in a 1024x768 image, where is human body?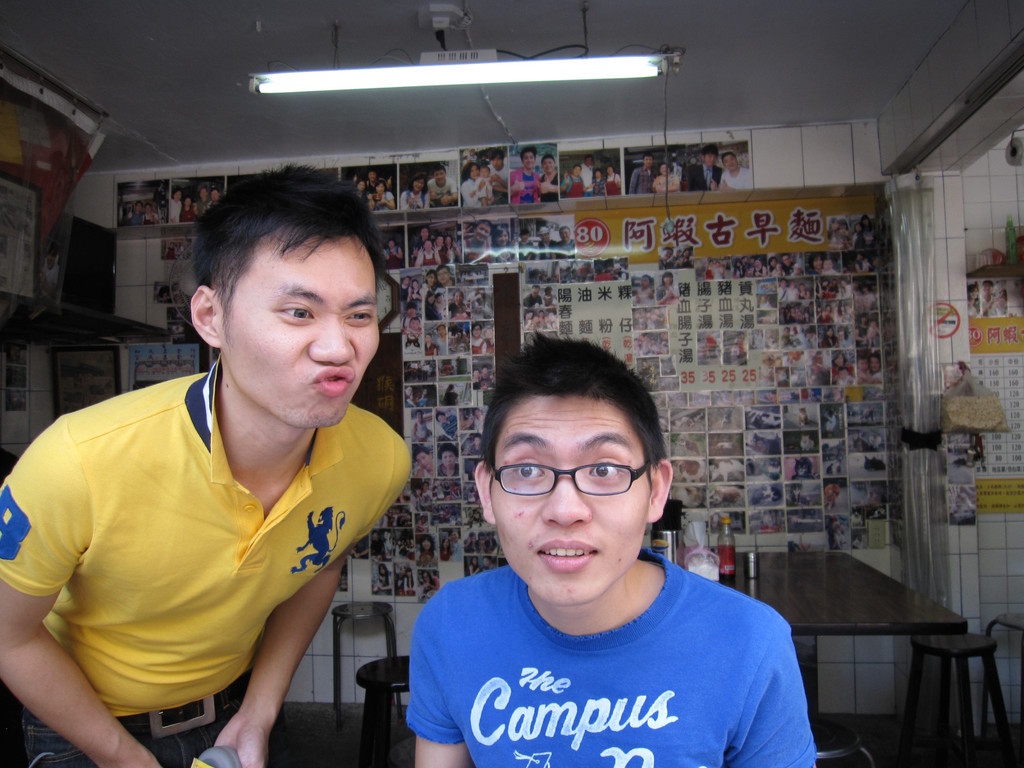
657/271/680/305.
